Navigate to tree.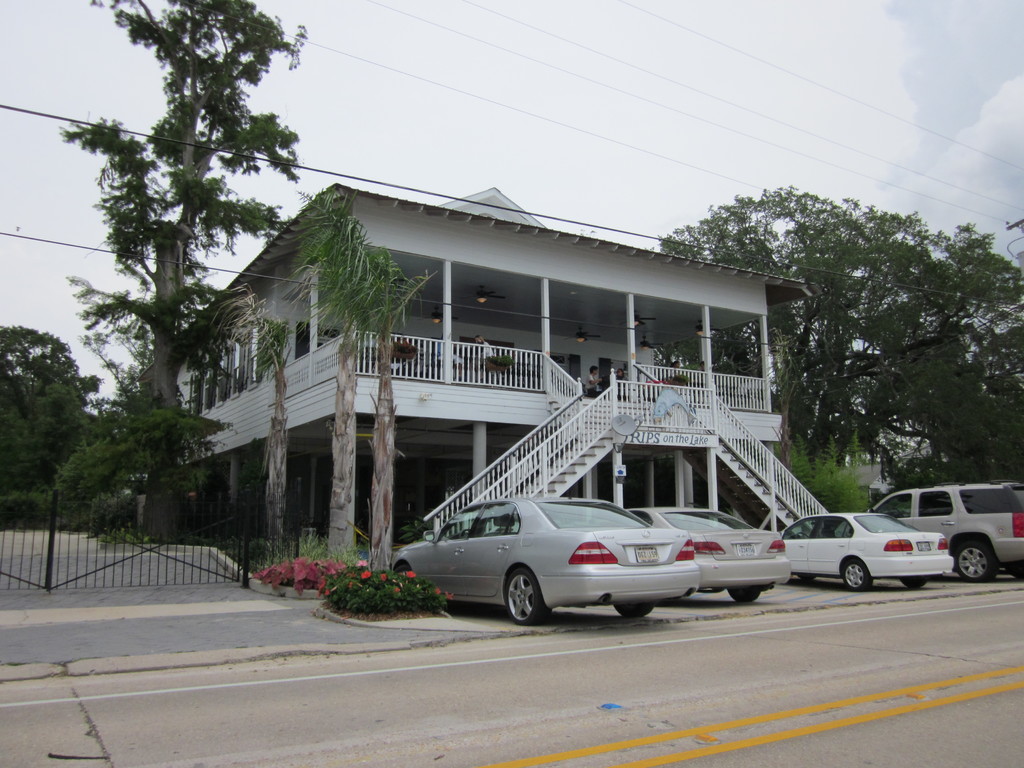
Navigation target: <bbox>872, 296, 1023, 502</bbox>.
